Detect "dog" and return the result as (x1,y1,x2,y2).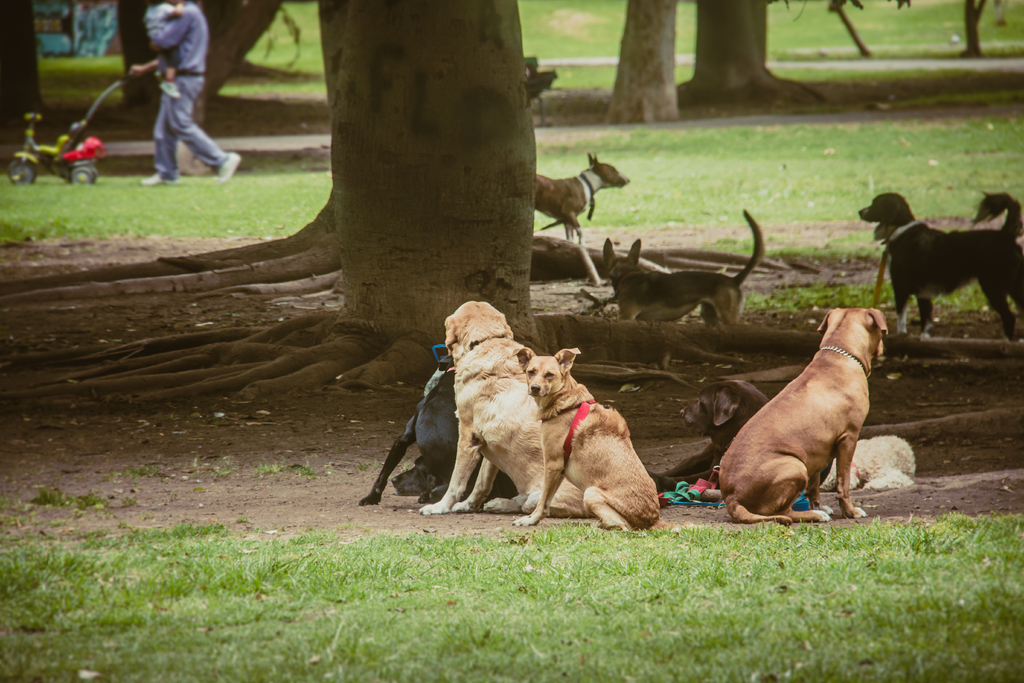
(516,347,696,536).
